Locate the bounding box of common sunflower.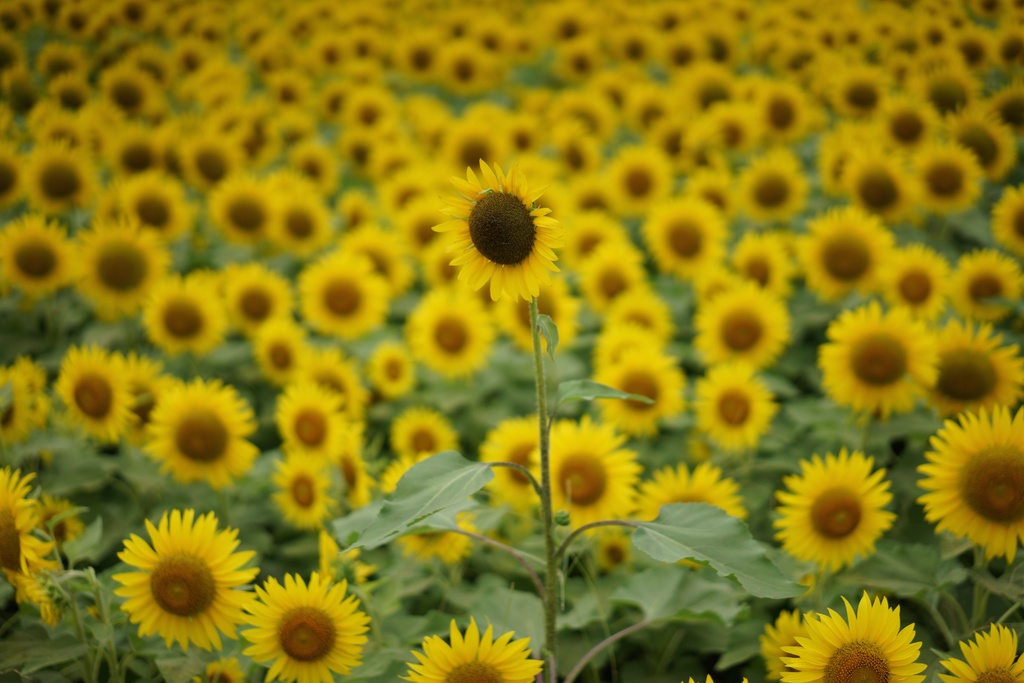
Bounding box: (47, 343, 135, 441).
